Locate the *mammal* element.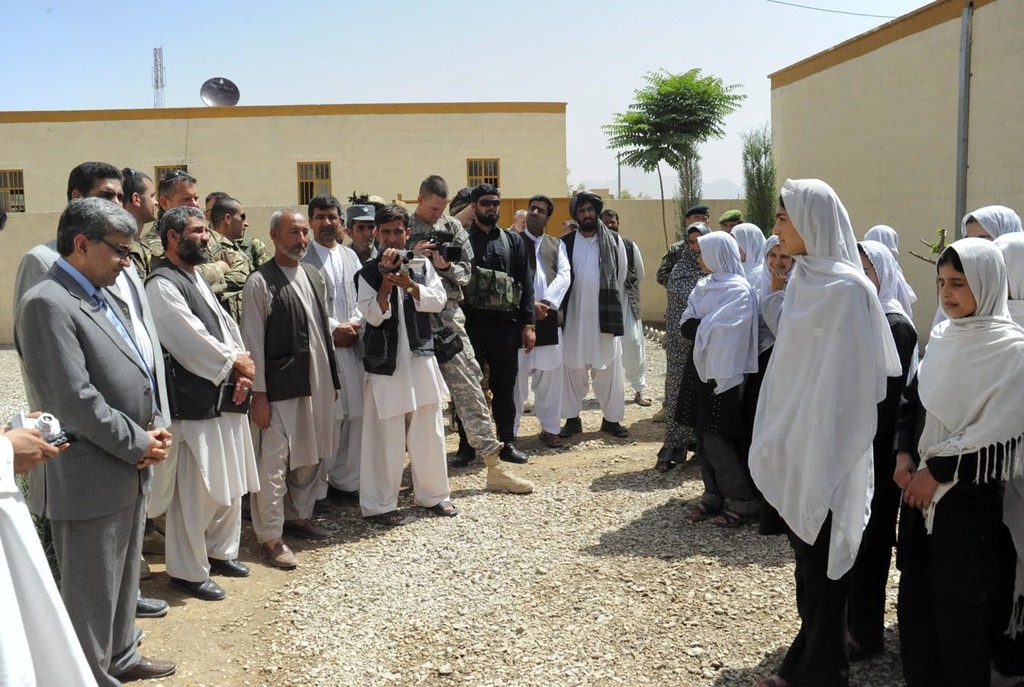
Element bbox: (563, 190, 627, 437).
